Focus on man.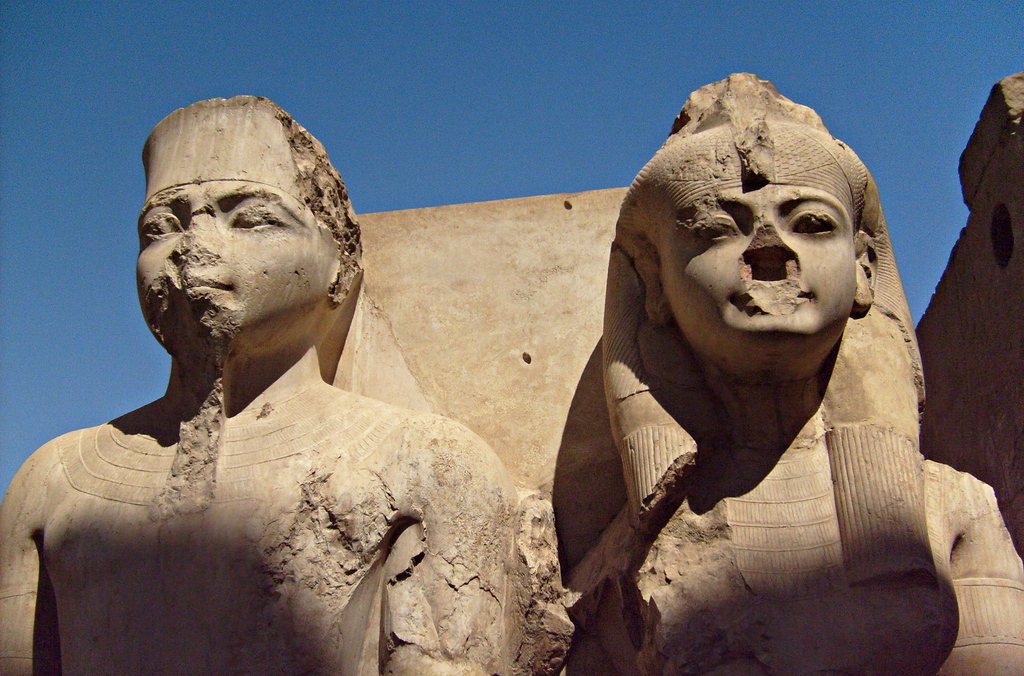
Focused at x1=51 y1=68 x2=551 y2=672.
